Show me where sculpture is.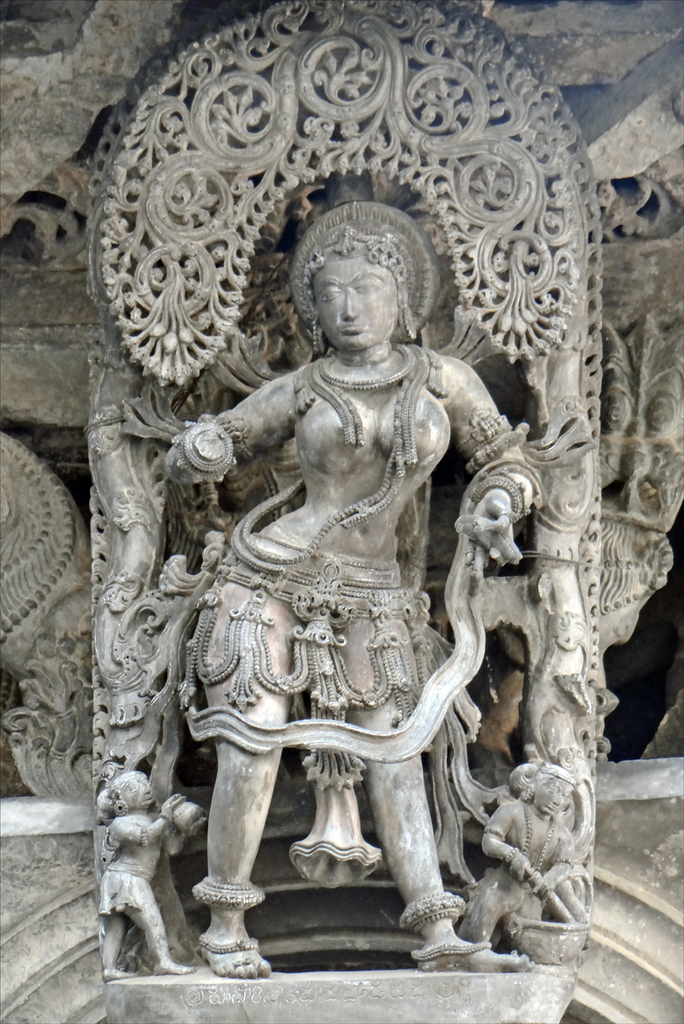
sculpture is at x1=71, y1=754, x2=200, y2=975.
